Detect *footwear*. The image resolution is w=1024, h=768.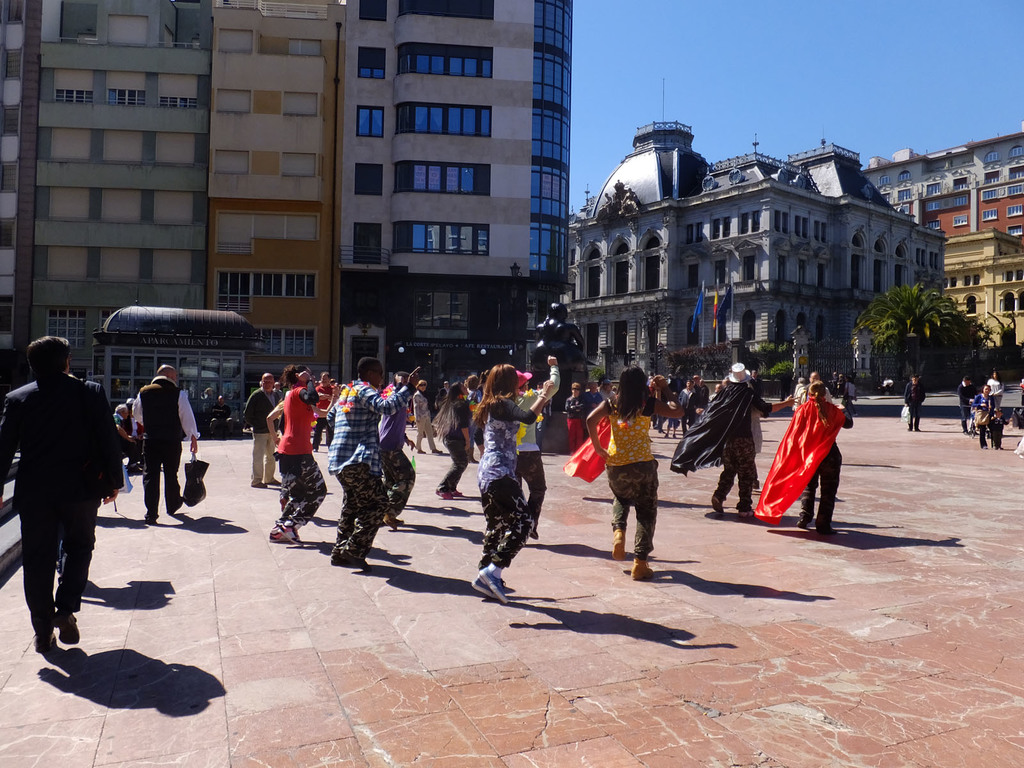
(611, 529, 625, 563).
